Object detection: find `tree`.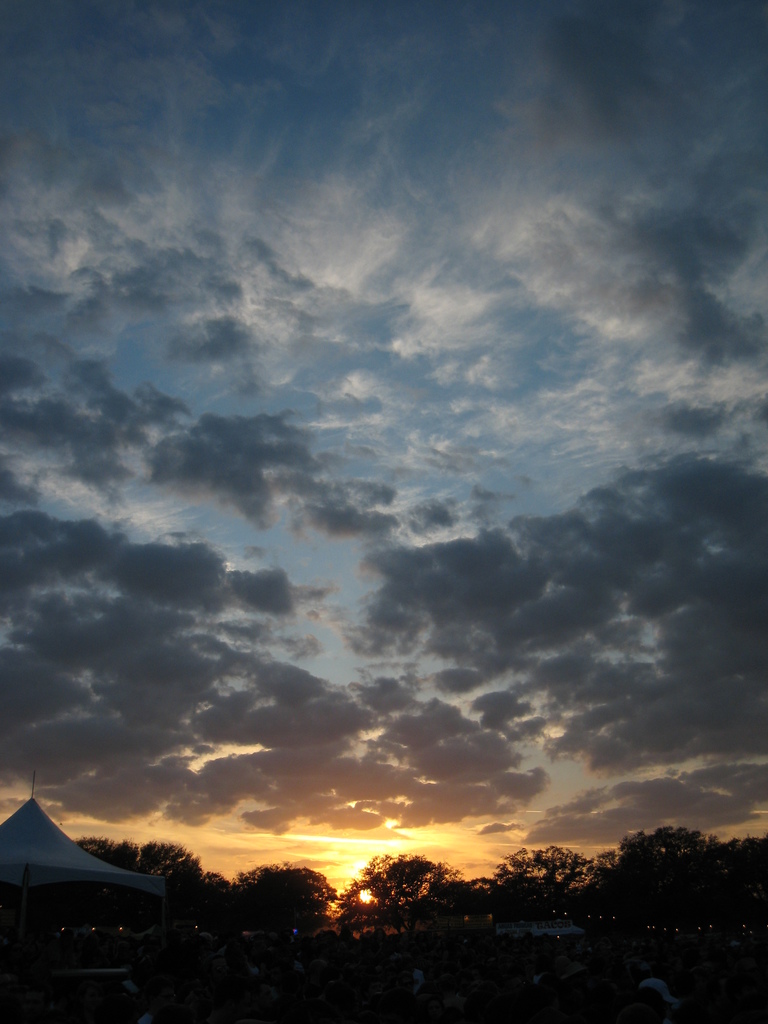
[233, 861, 345, 931].
